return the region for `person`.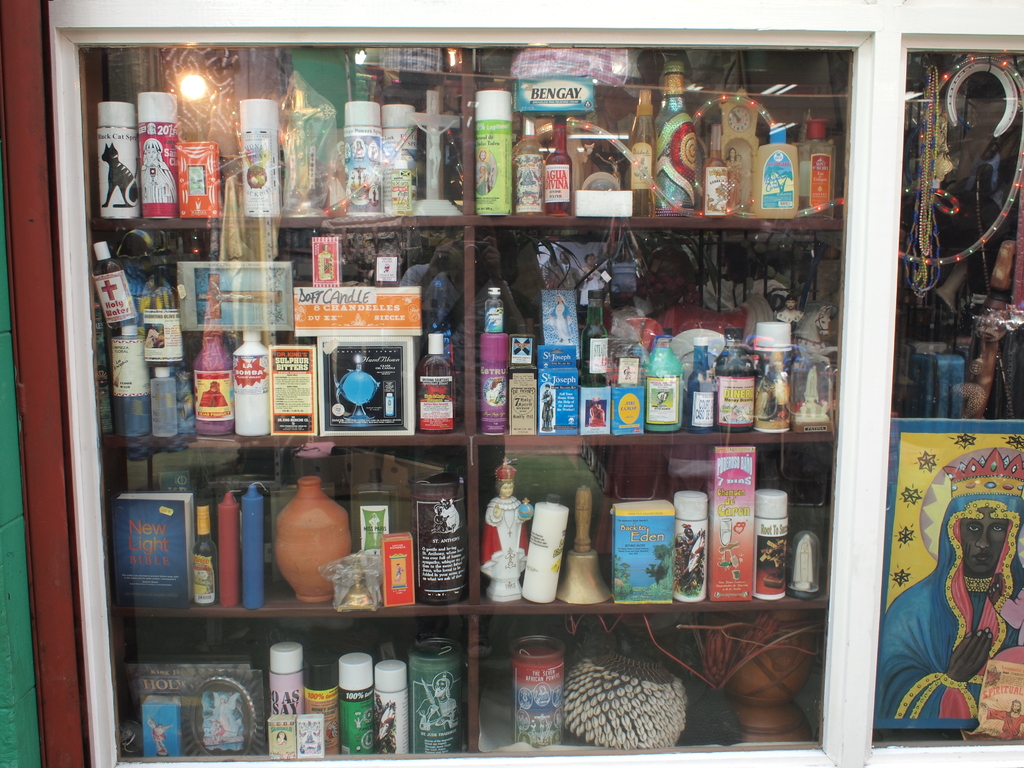
select_region(724, 145, 744, 208).
